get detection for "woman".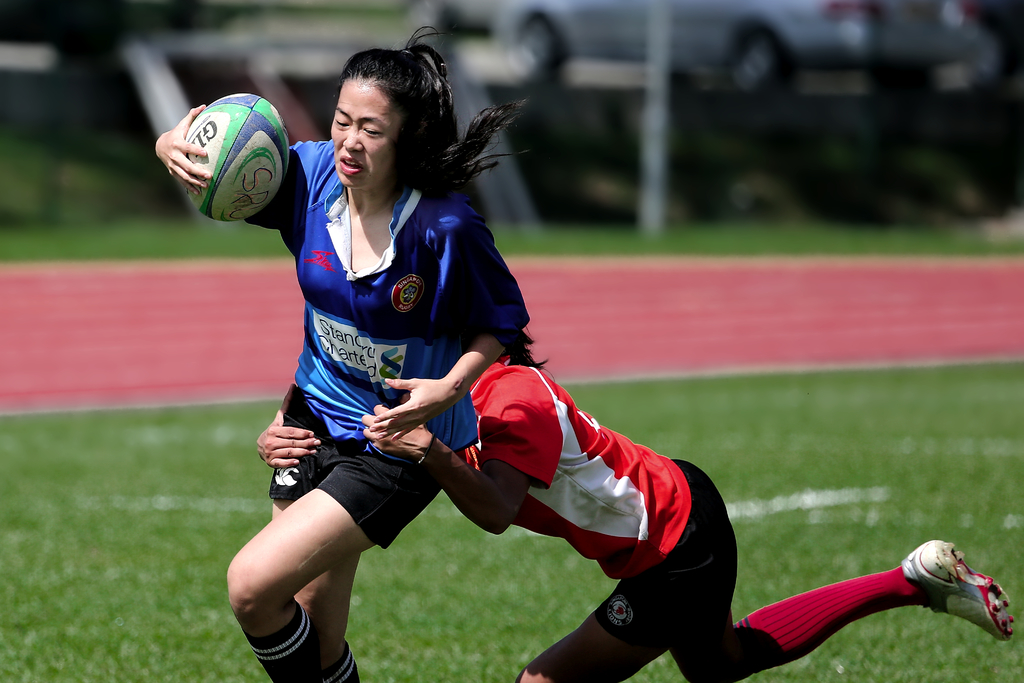
Detection: region(220, 53, 570, 682).
